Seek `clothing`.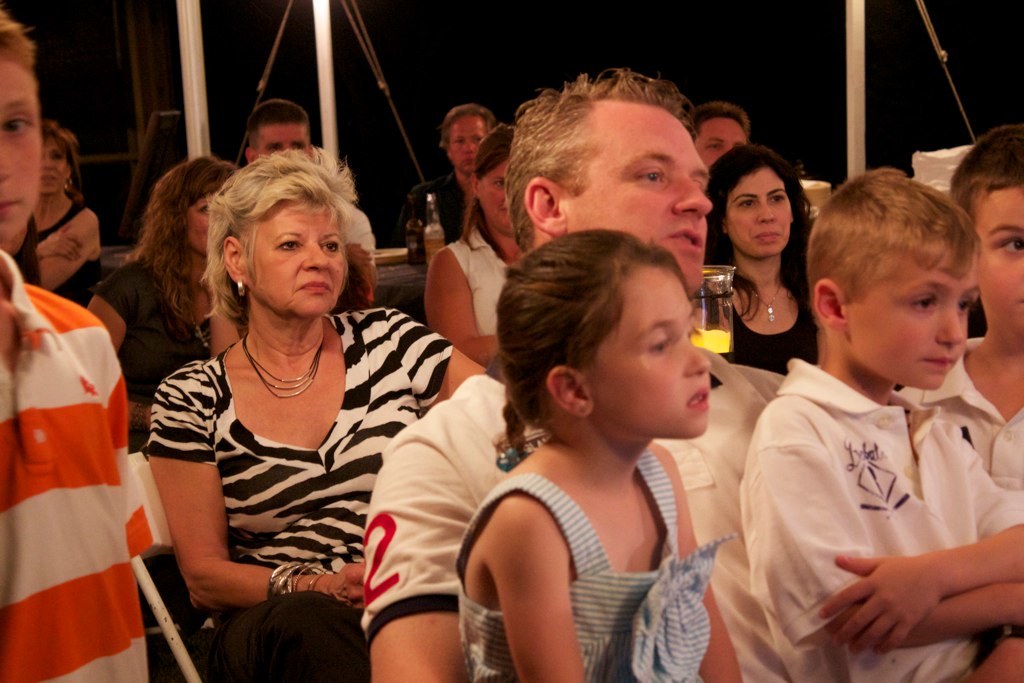
detection(147, 295, 446, 682).
